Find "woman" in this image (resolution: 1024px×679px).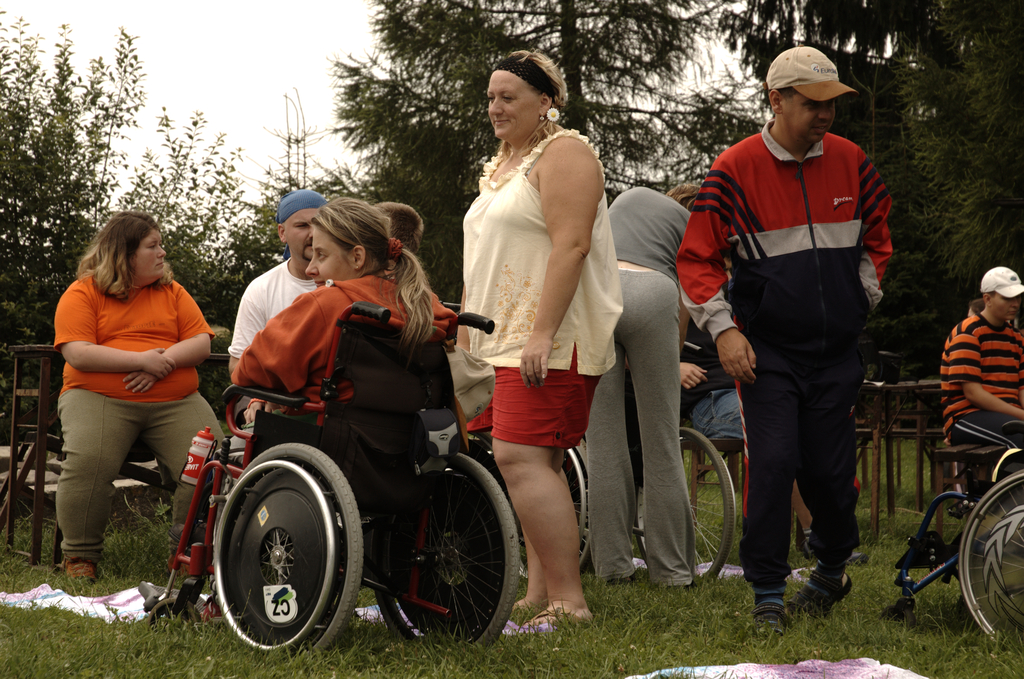
[169,195,461,627].
